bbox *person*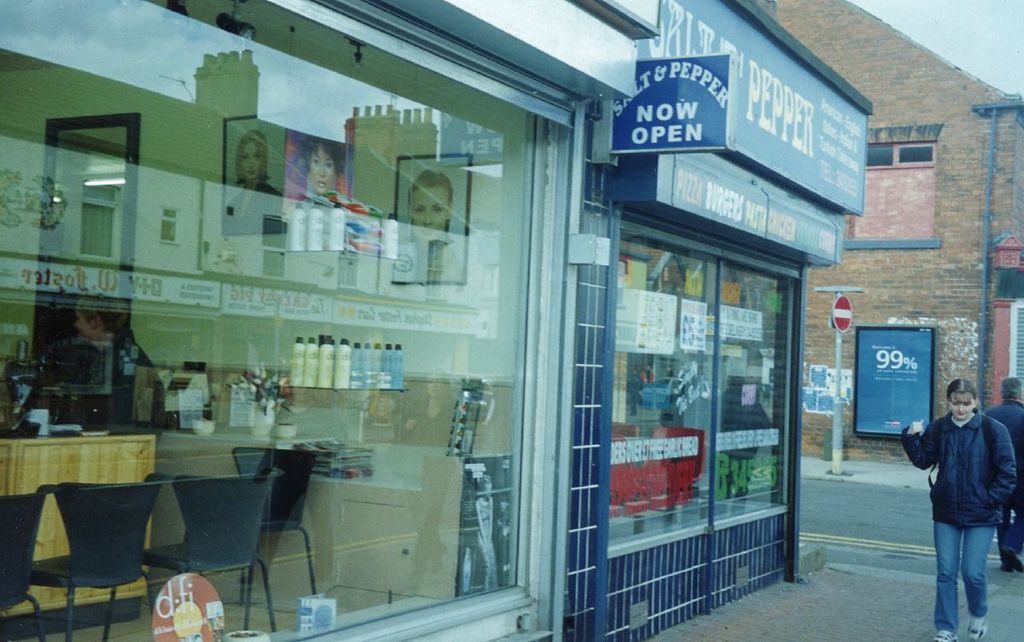
x1=46, y1=293, x2=167, y2=435
